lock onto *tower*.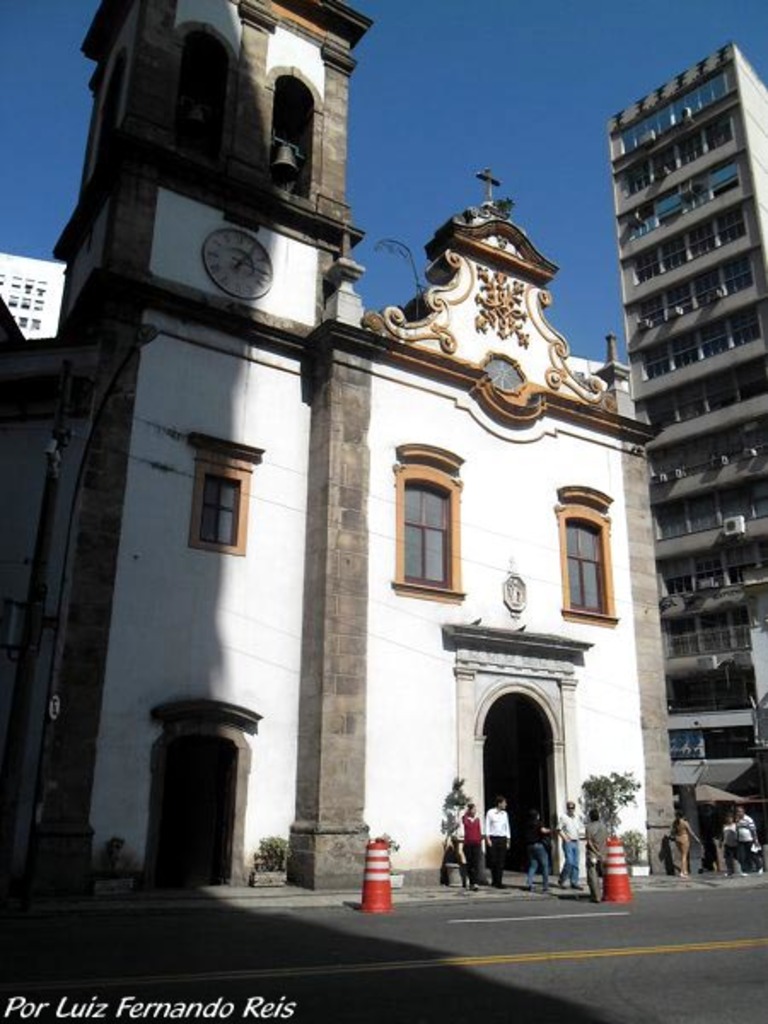
Locked: bbox=[0, 0, 712, 881].
